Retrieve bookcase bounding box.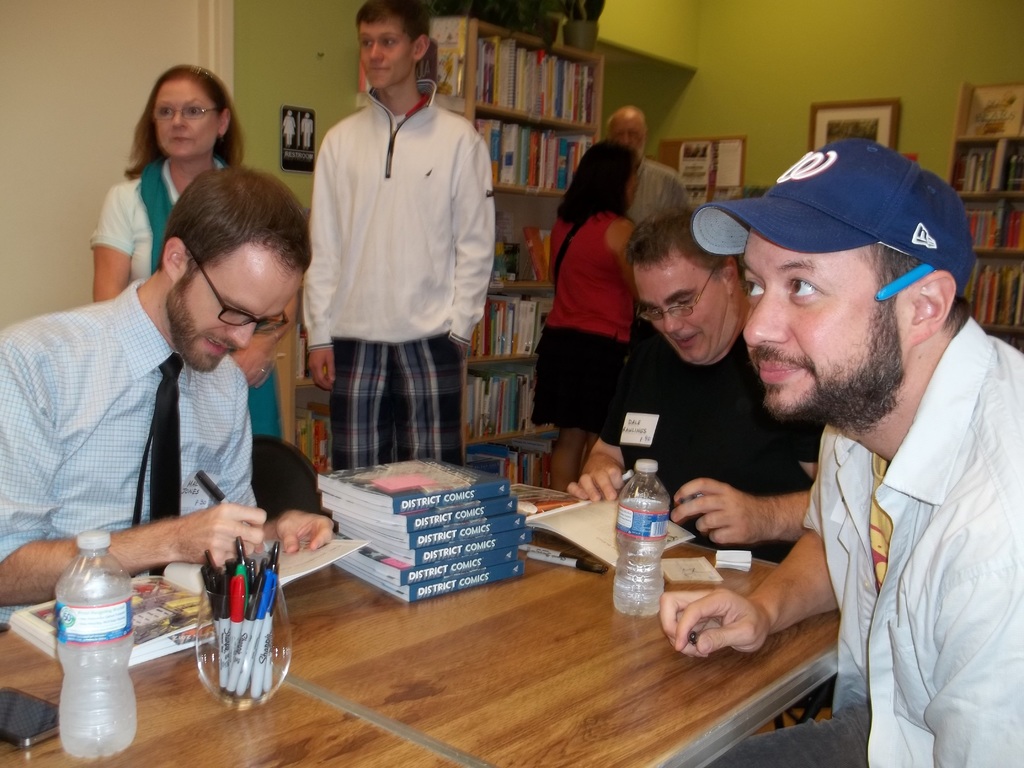
Bounding box: [457, 12, 610, 488].
